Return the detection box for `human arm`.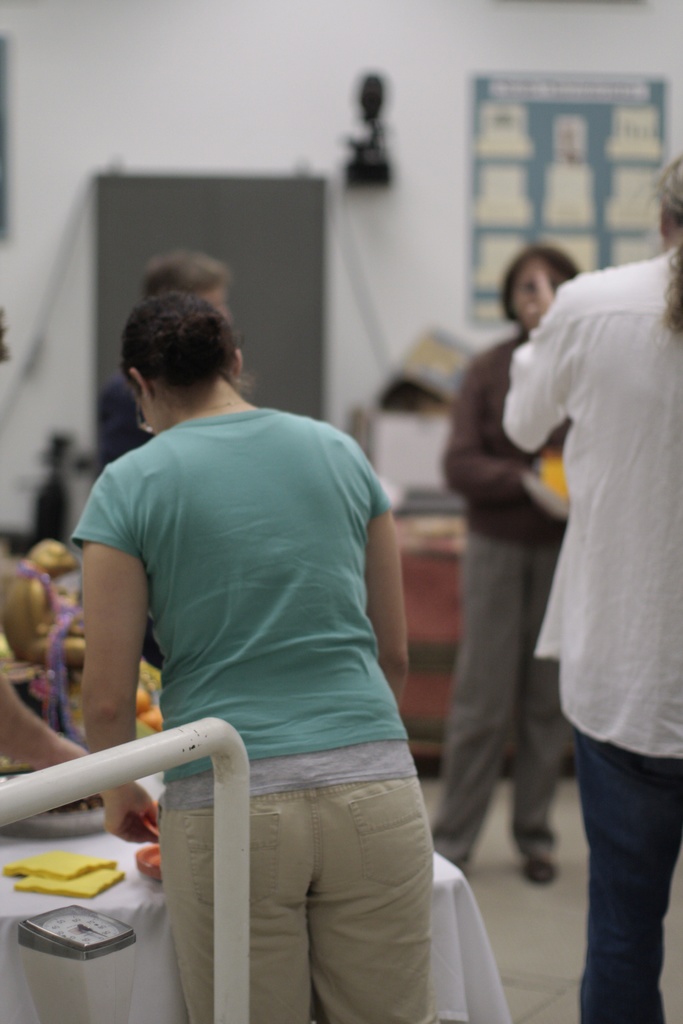
0, 640, 170, 837.
